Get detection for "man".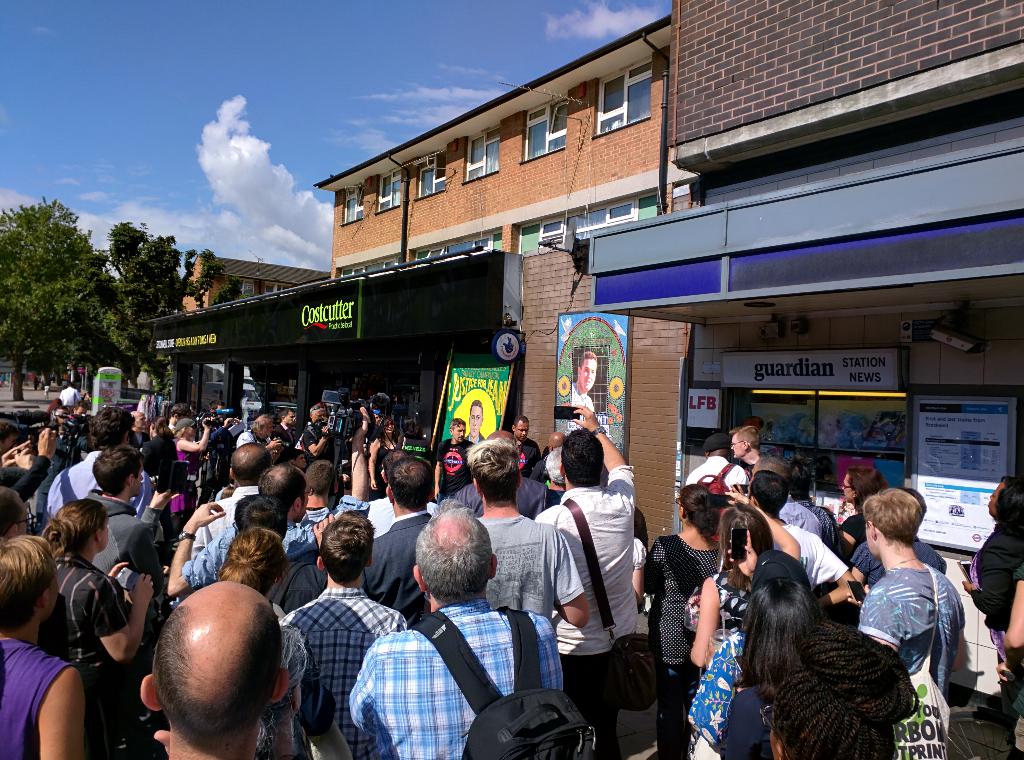
Detection: (570,354,598,421).
